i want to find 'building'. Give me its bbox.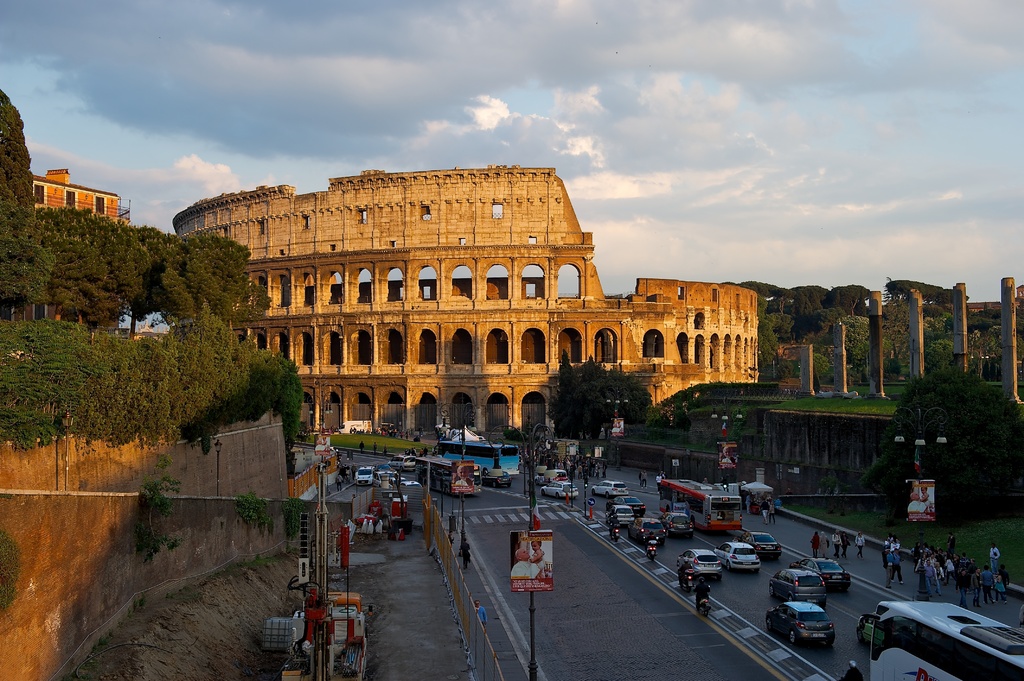
<box>0,167,134,331</box>.
